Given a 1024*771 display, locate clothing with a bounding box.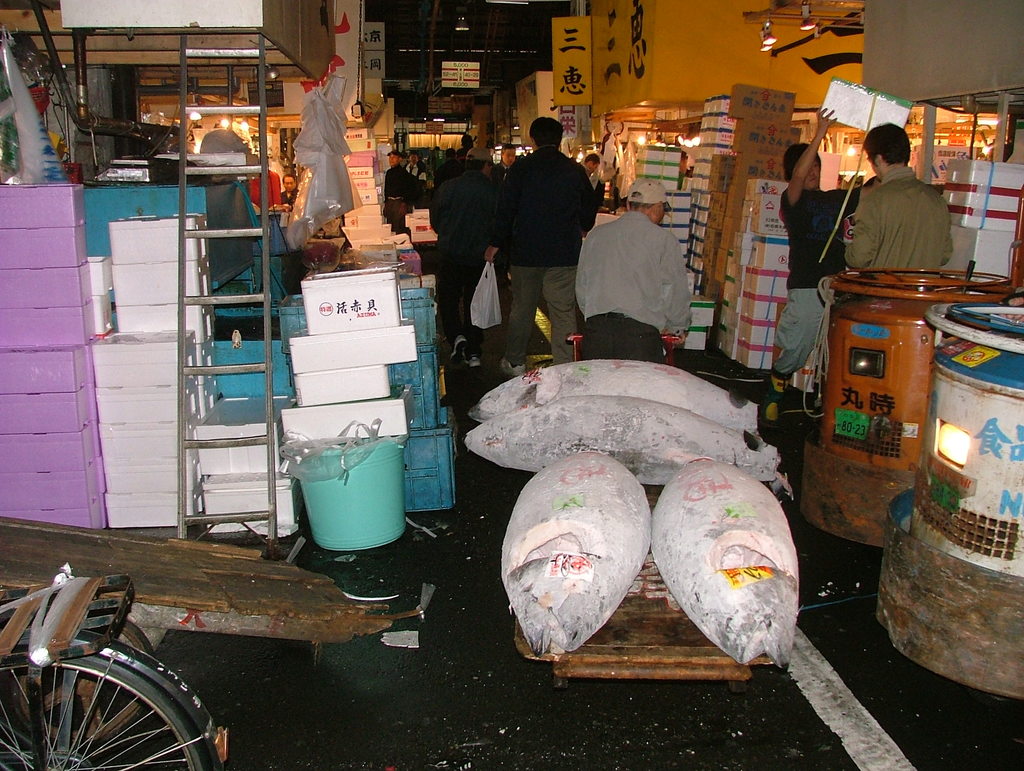
Located: box(848, 161, 954, 289).
